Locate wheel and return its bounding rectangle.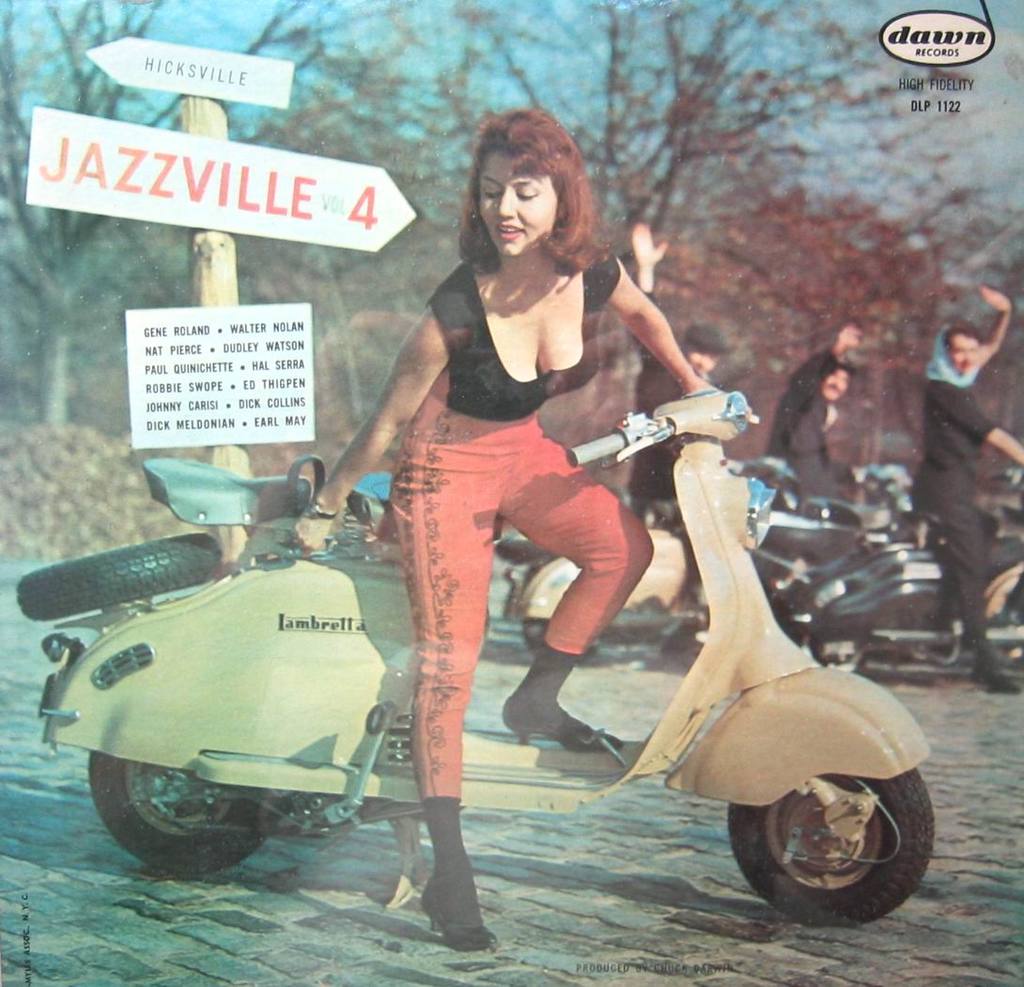
detection(731, 763, 923, 925).
